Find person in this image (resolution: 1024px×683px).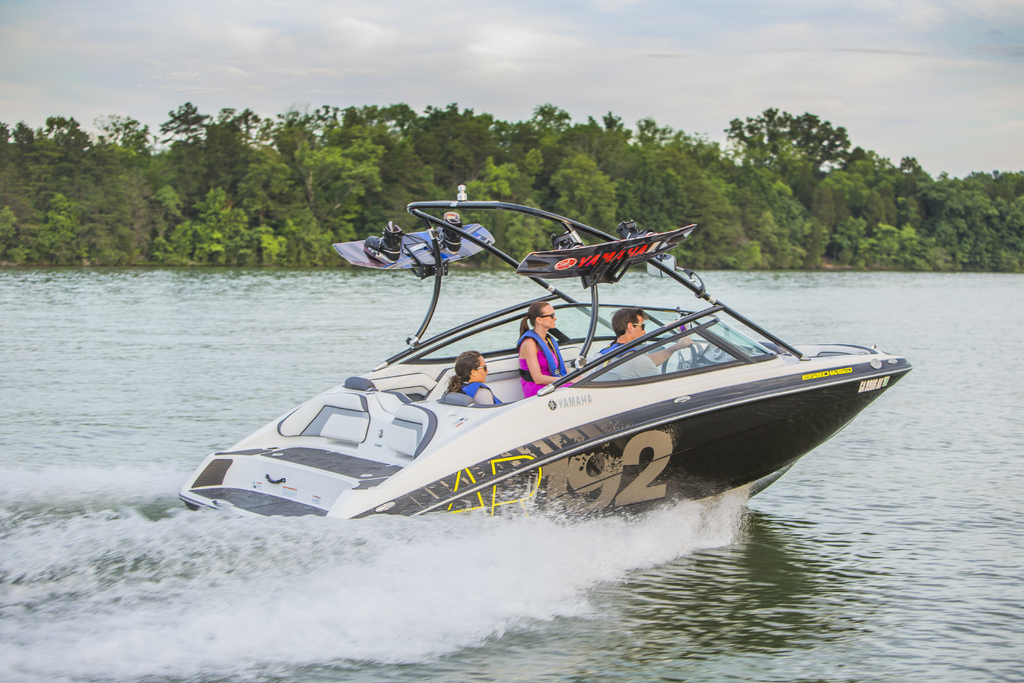
517:295:583:397.
